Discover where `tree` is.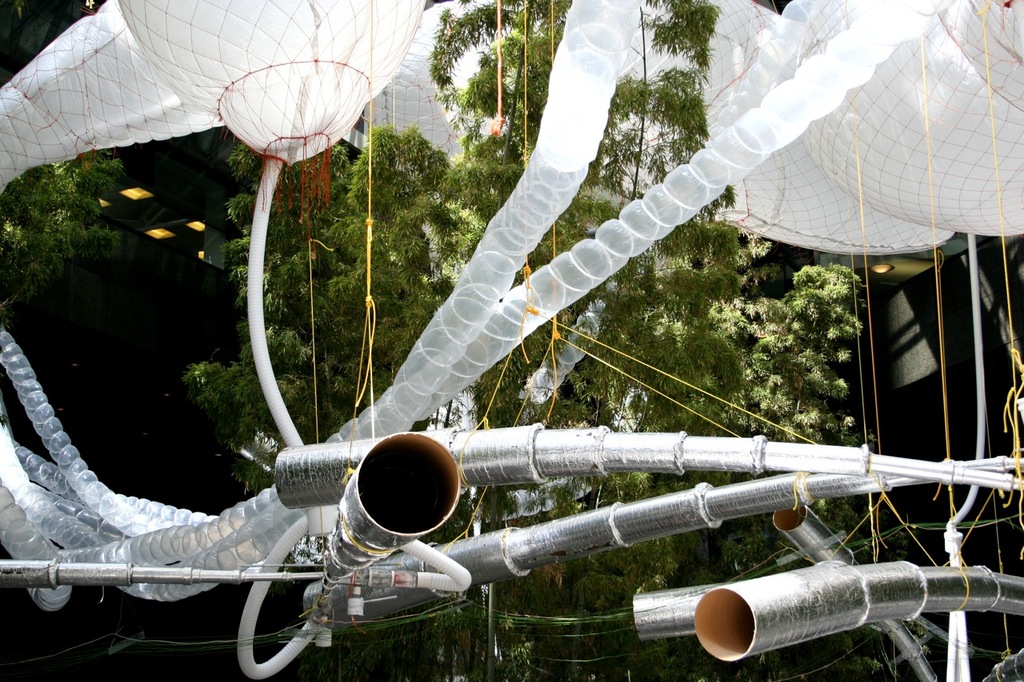
Discovered at bbox=(182, 140, 377, 562).
